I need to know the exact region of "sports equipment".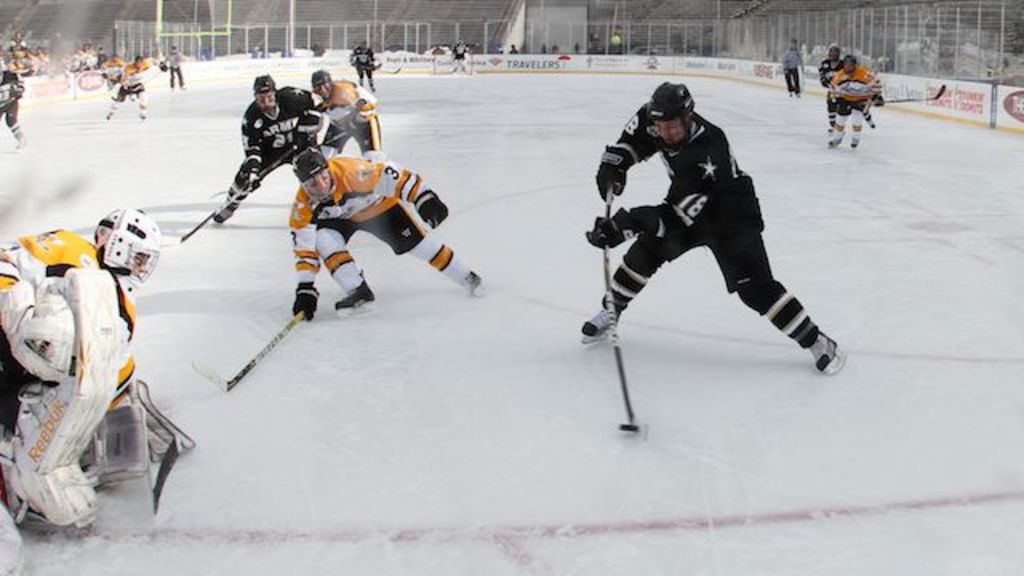
Region: detection(866, 86, 947, 104).
